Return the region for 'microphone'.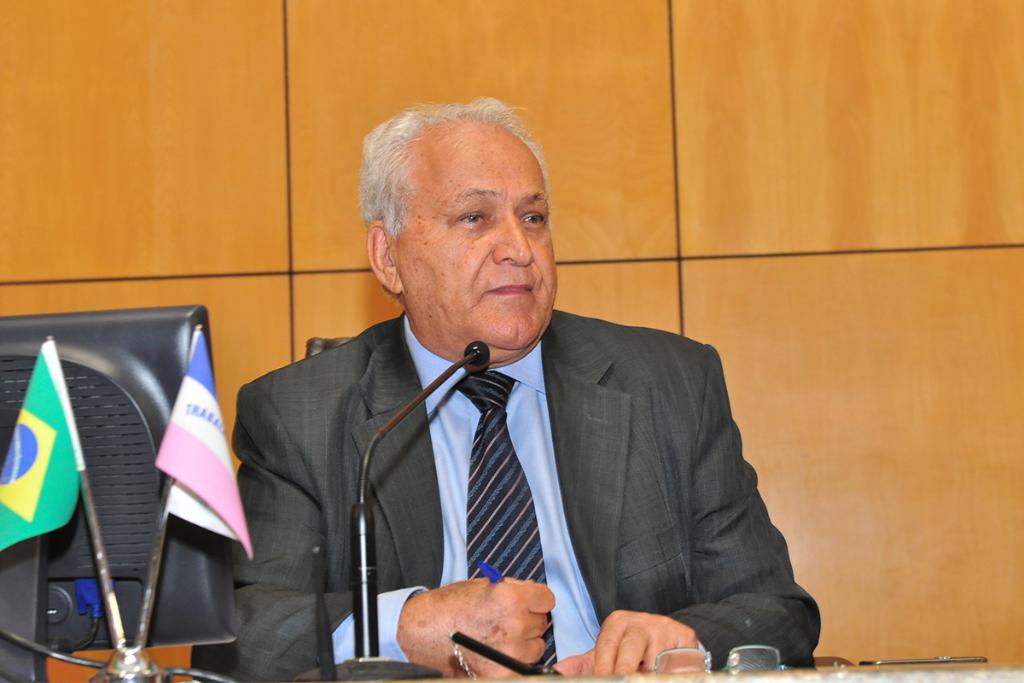
l=358, t=338, r=489, b=654.
